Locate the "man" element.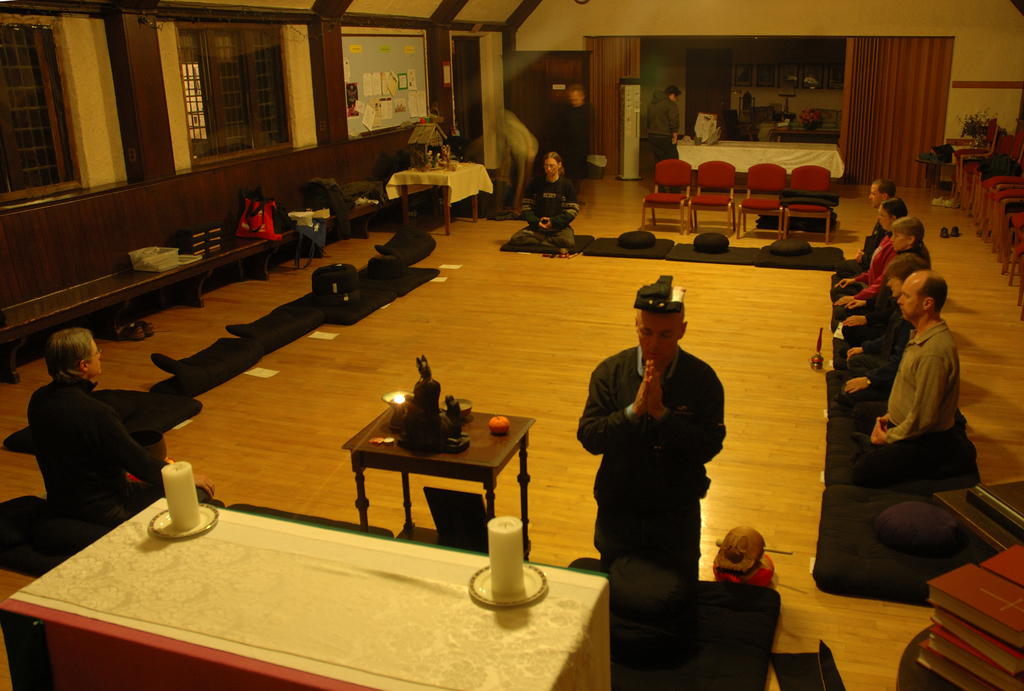
Element bbox: select_region(866, 266, 980, 486).
